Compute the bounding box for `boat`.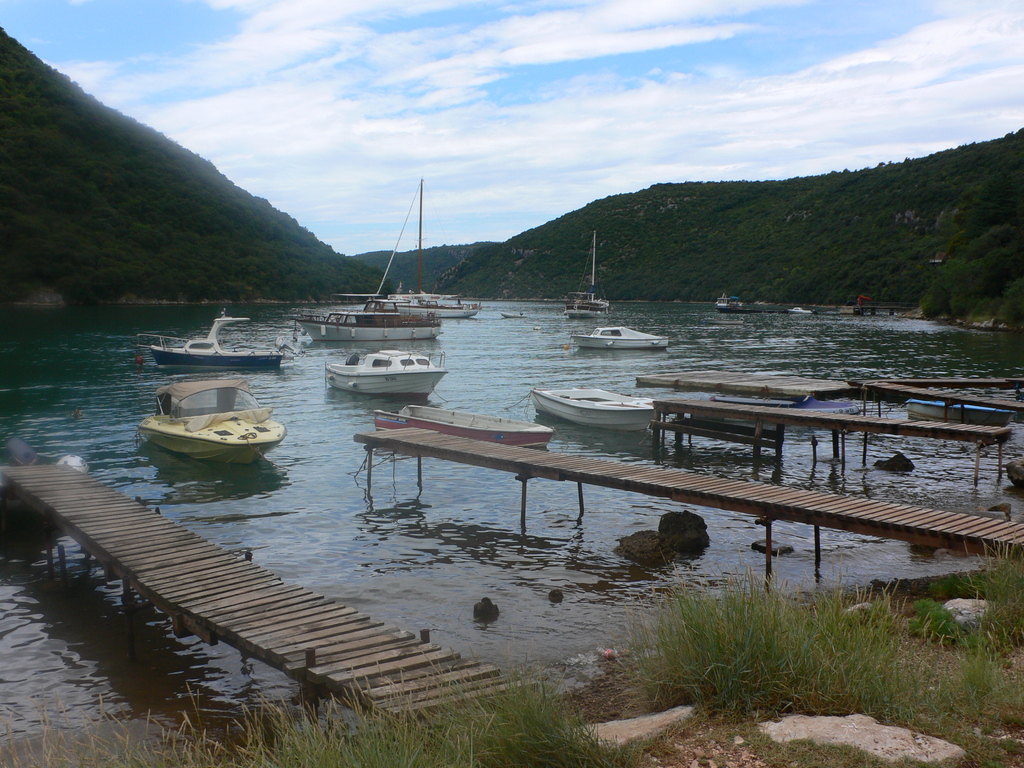
[left=138, top=381, right=284, bottom=467].
